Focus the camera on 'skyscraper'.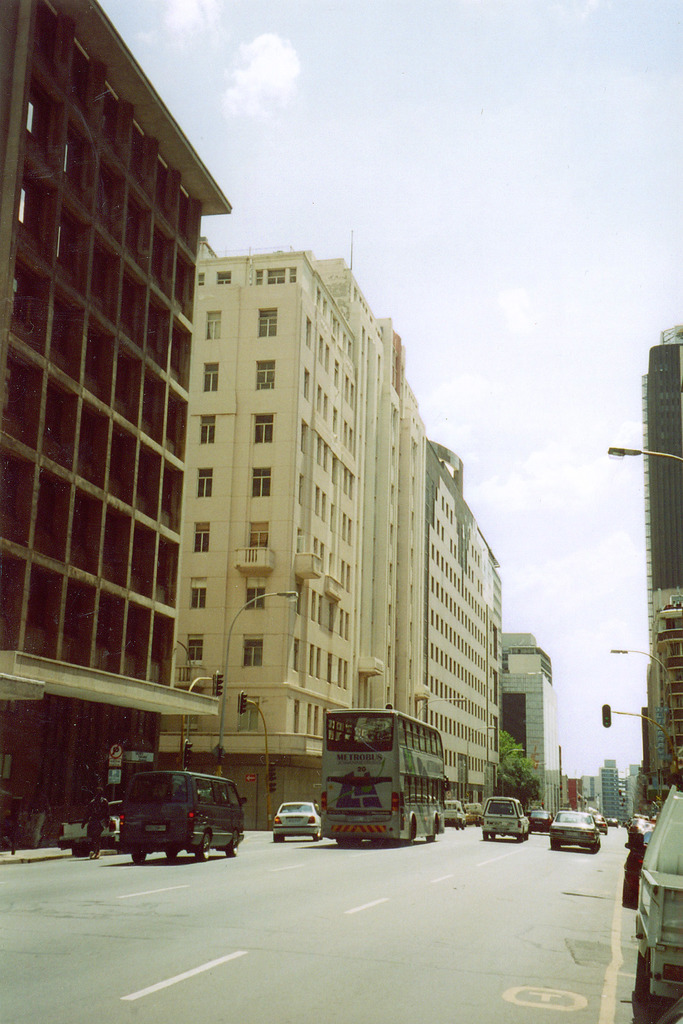
Focus region: pyautogui.locateOnScreen(0, 0, 226, 852).
